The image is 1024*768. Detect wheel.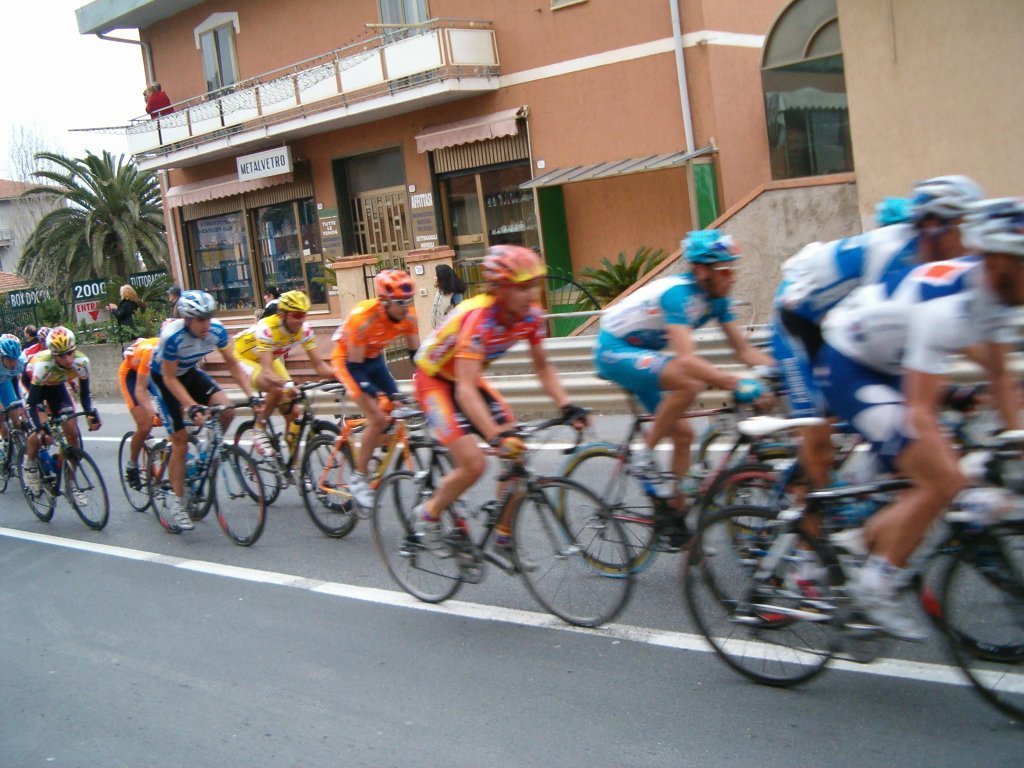
Detection: (909,523,1023,669).
